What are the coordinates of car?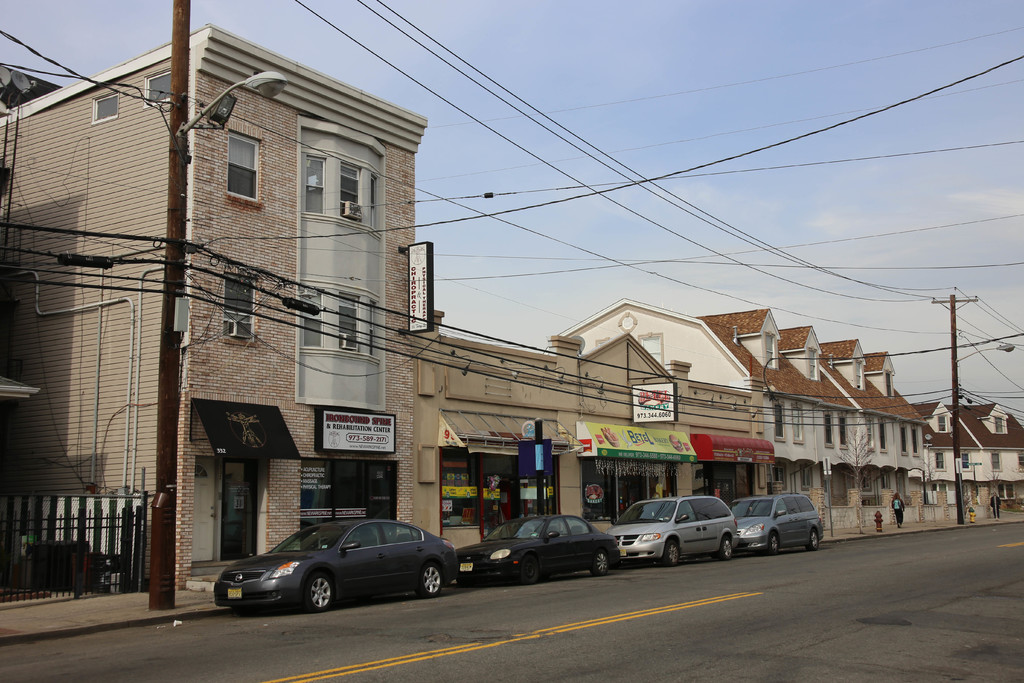
454, 513, 624, 584.
